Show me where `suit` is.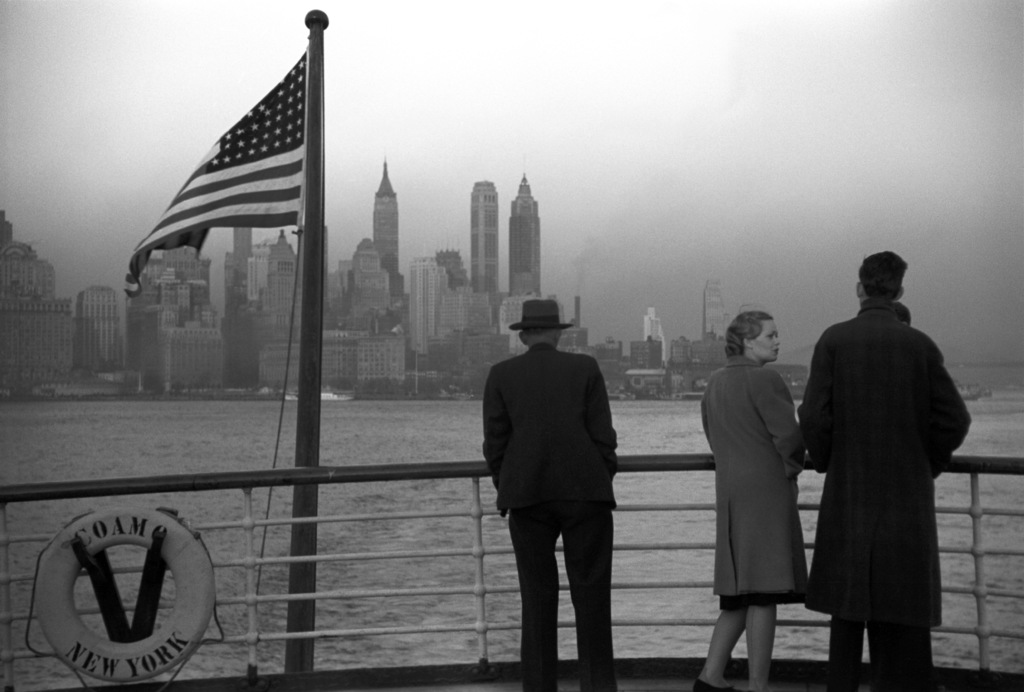
`suit` is at 490,318,641,670.
